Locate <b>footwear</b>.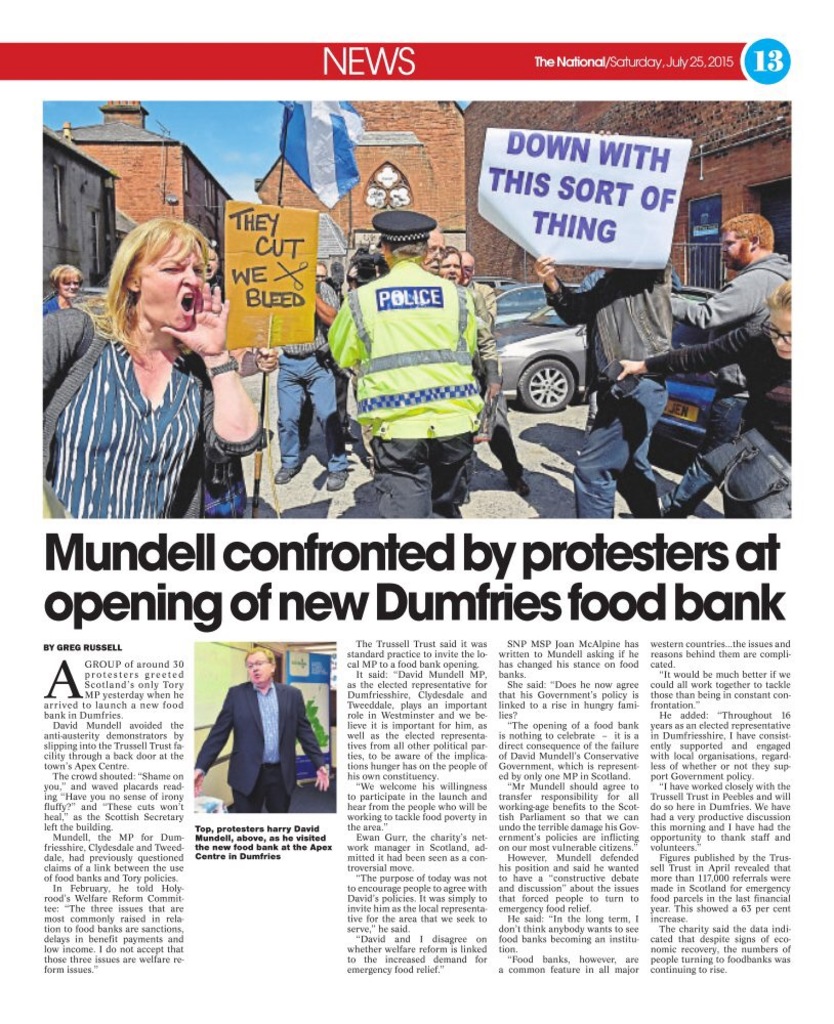
Bounding box: 325:469:351:492.
